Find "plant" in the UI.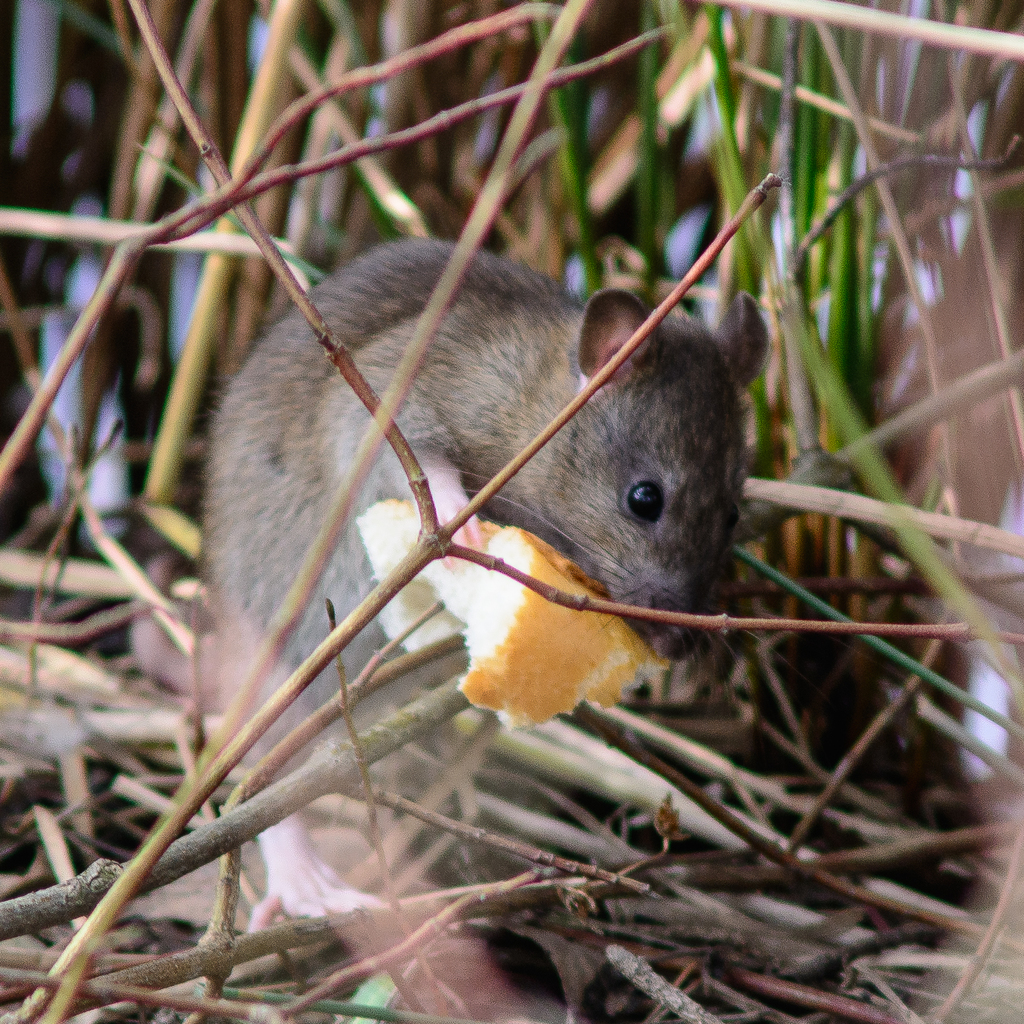
UI element at {"left": 109, "top": 0, "right": 900, "bottom": 643}.
